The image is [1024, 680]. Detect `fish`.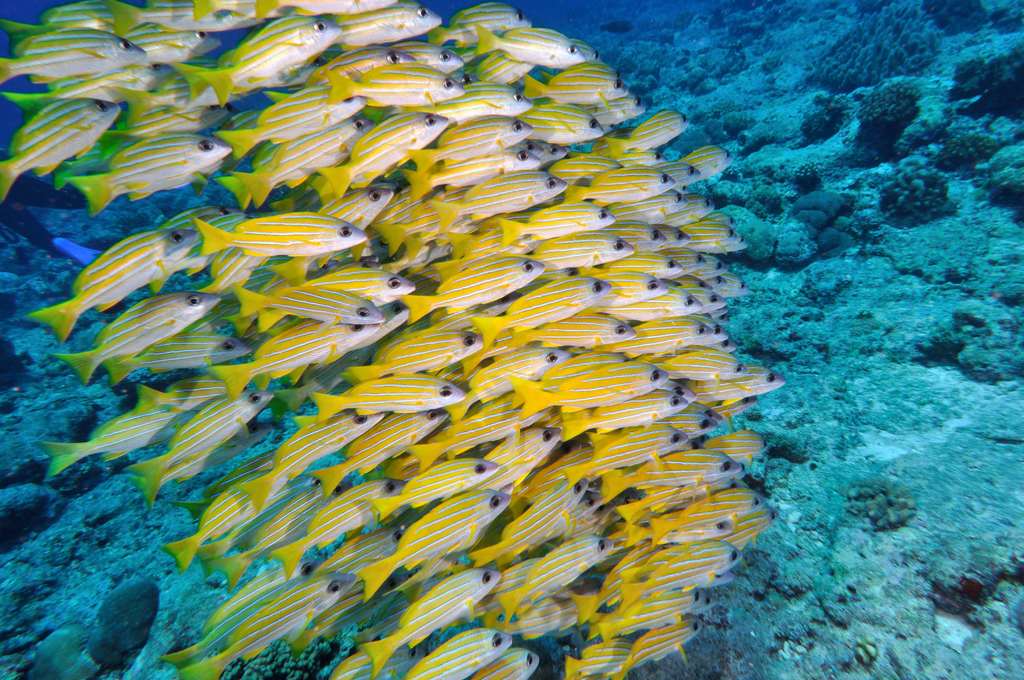
Detection: [left=312, top=160, right=409, bottom=204].
